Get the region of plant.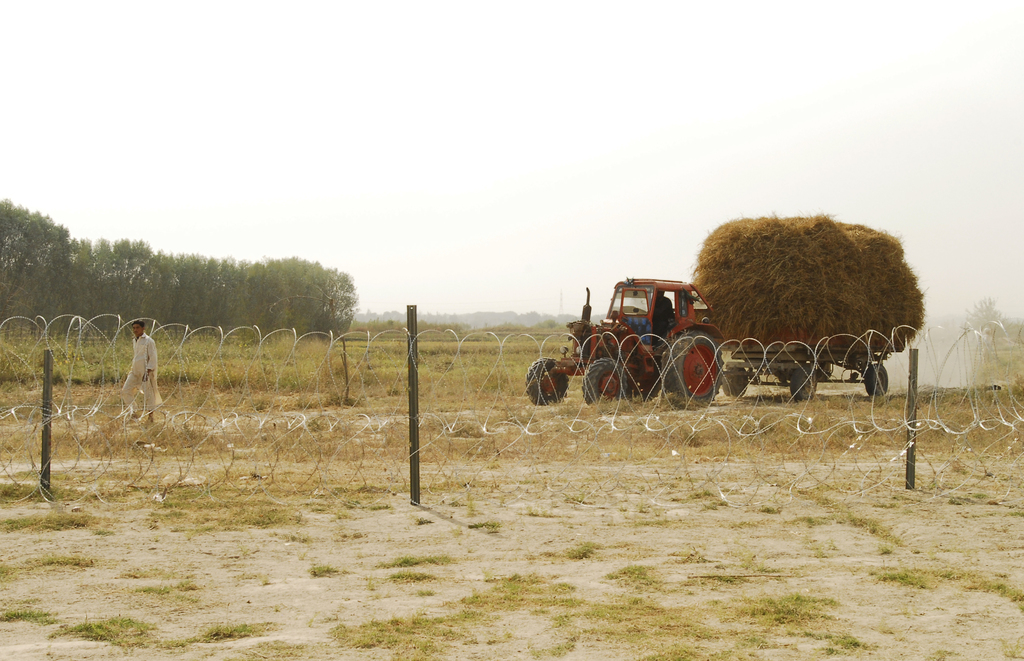
rect(620, 557, 660, 598).
